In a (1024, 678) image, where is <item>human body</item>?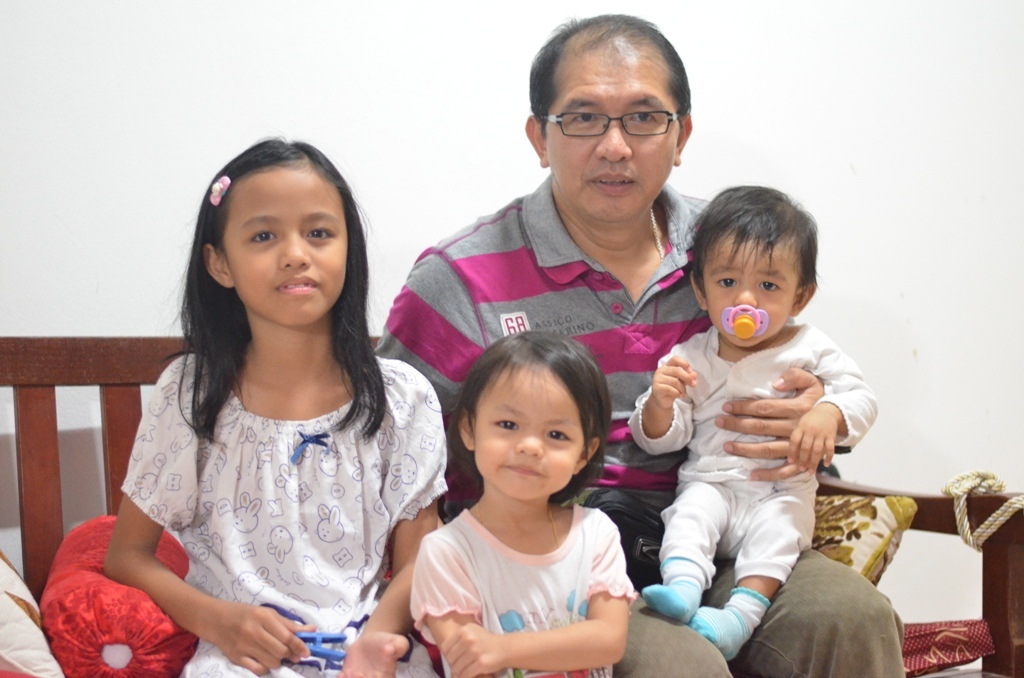
[x1=371, y1=7, x2=908, y2=677].
